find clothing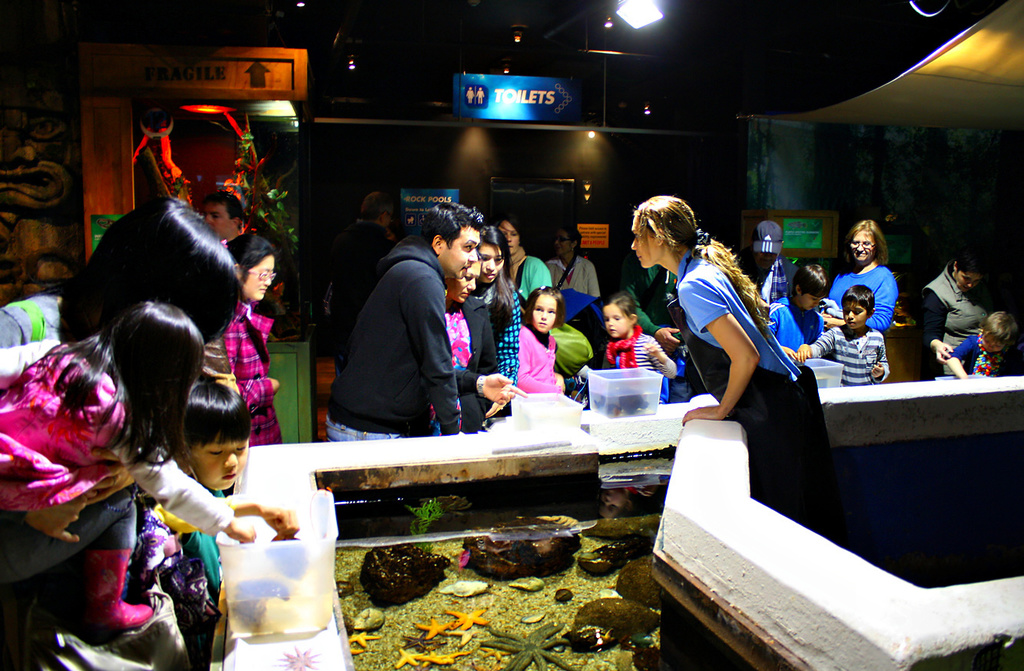
(333, 213, 491, 455)
